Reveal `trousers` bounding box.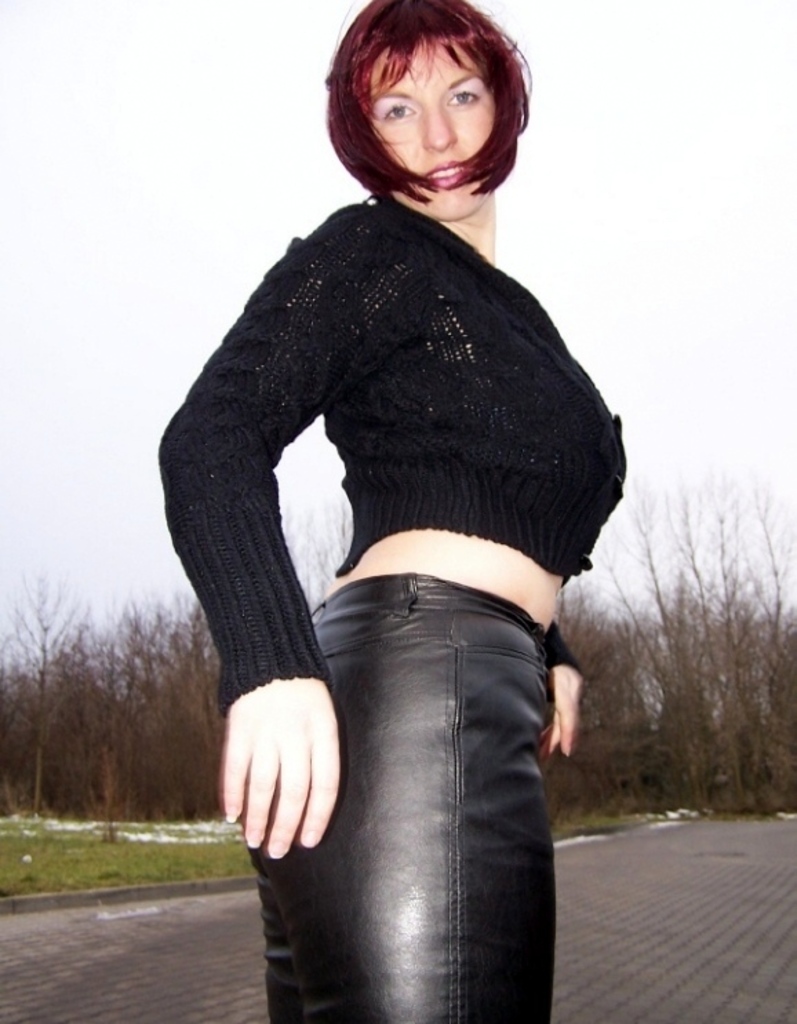
Revealed: left=259, top=575, right=579, bottom=998.
